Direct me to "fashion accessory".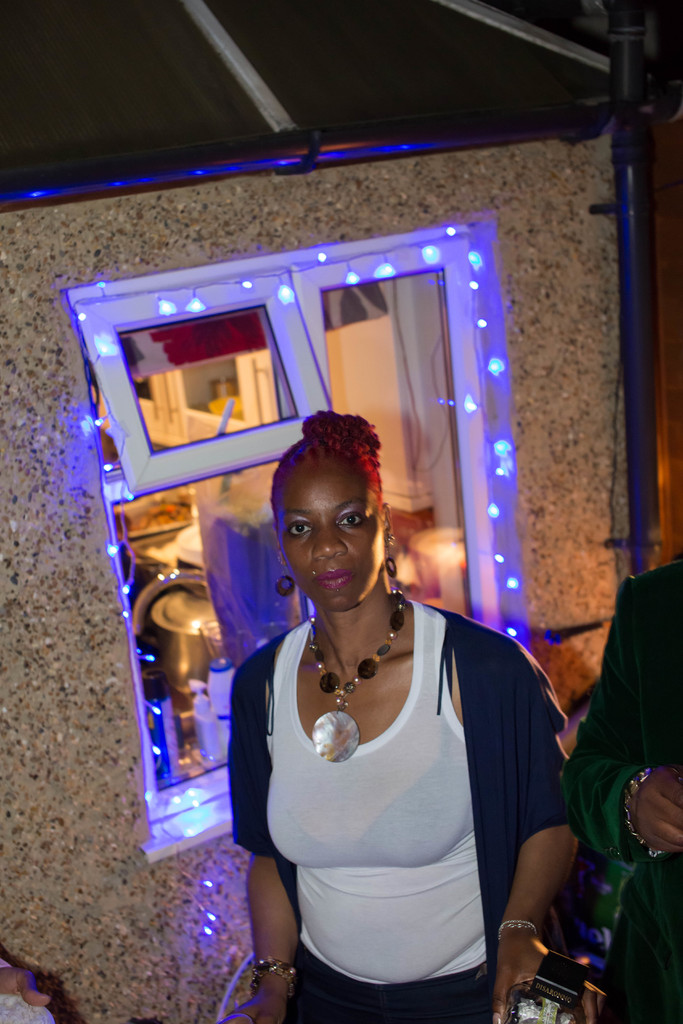
Direction: 620 764 682 860.
